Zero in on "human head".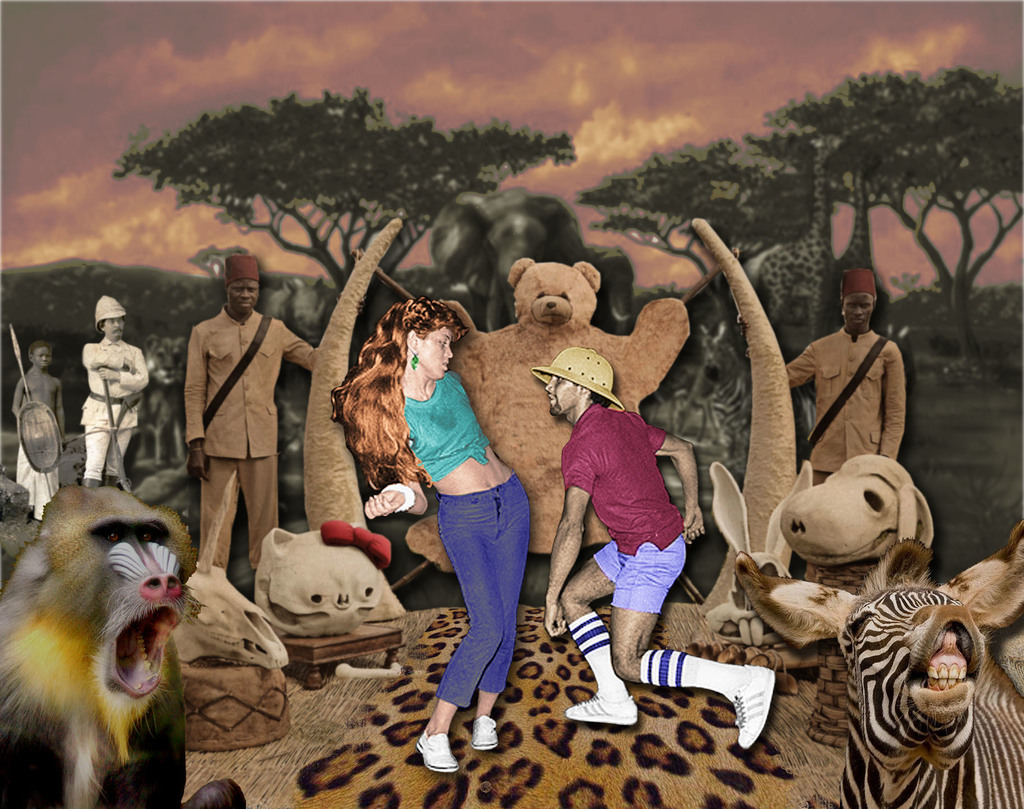
Zeroed in: crop(838, 268, 880, 329).
